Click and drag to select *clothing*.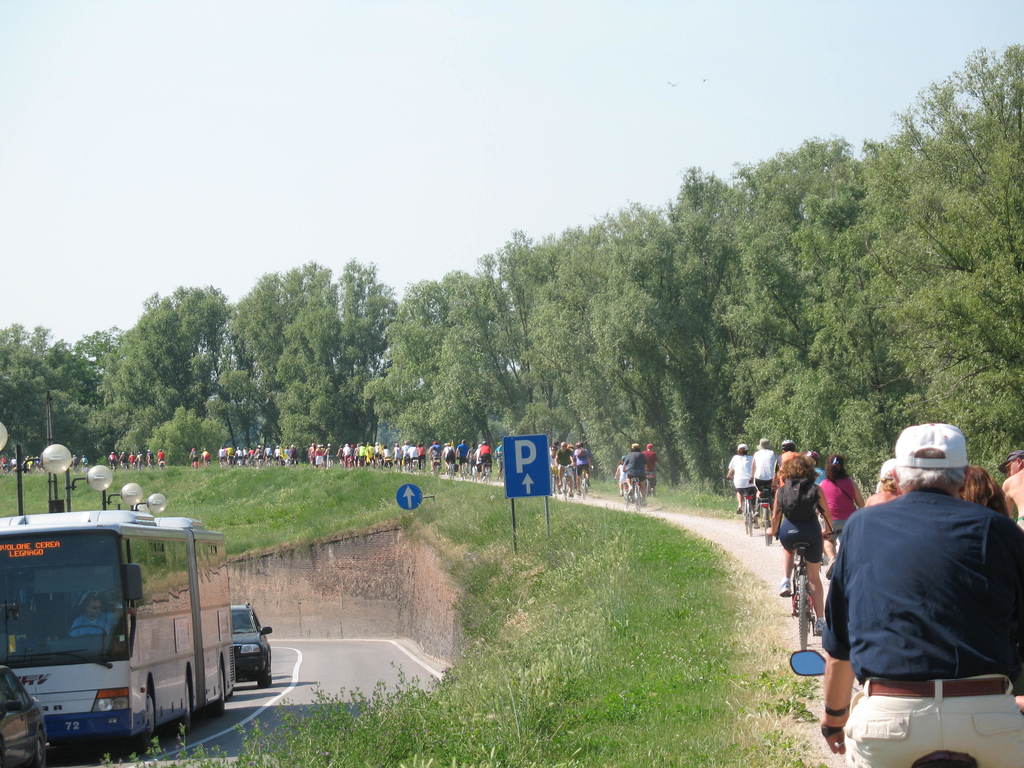
Selection: select_region(128, 452, 132, 463).
